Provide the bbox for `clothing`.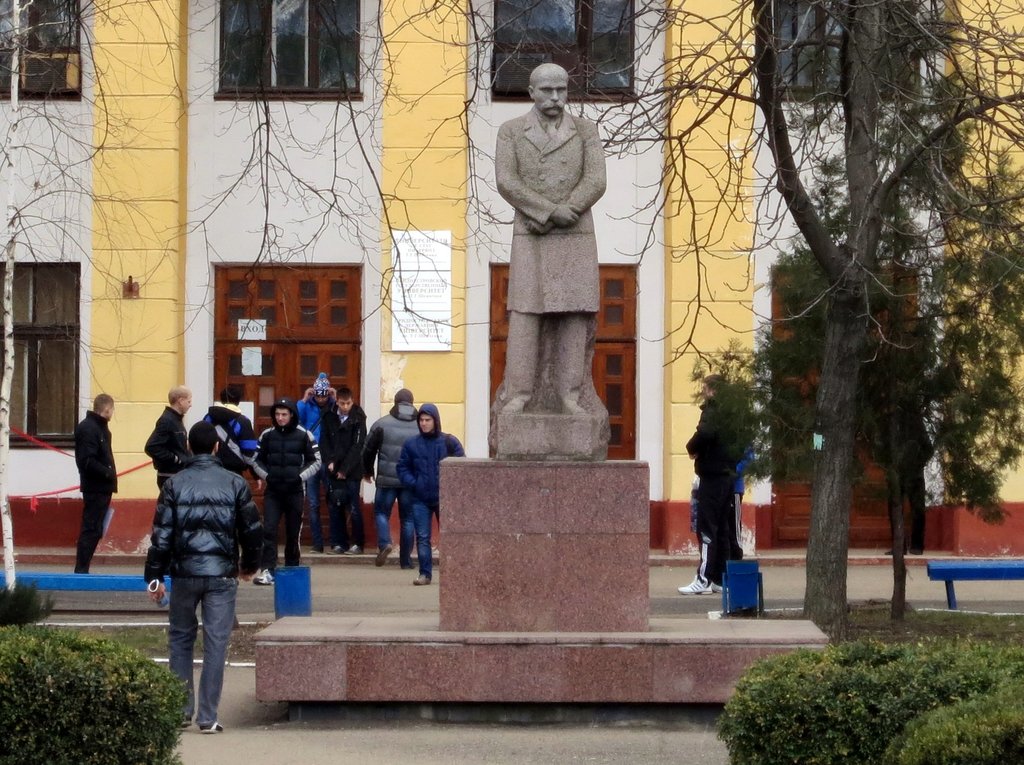
[x1=322, y1=401, x2=369, y2=542].
